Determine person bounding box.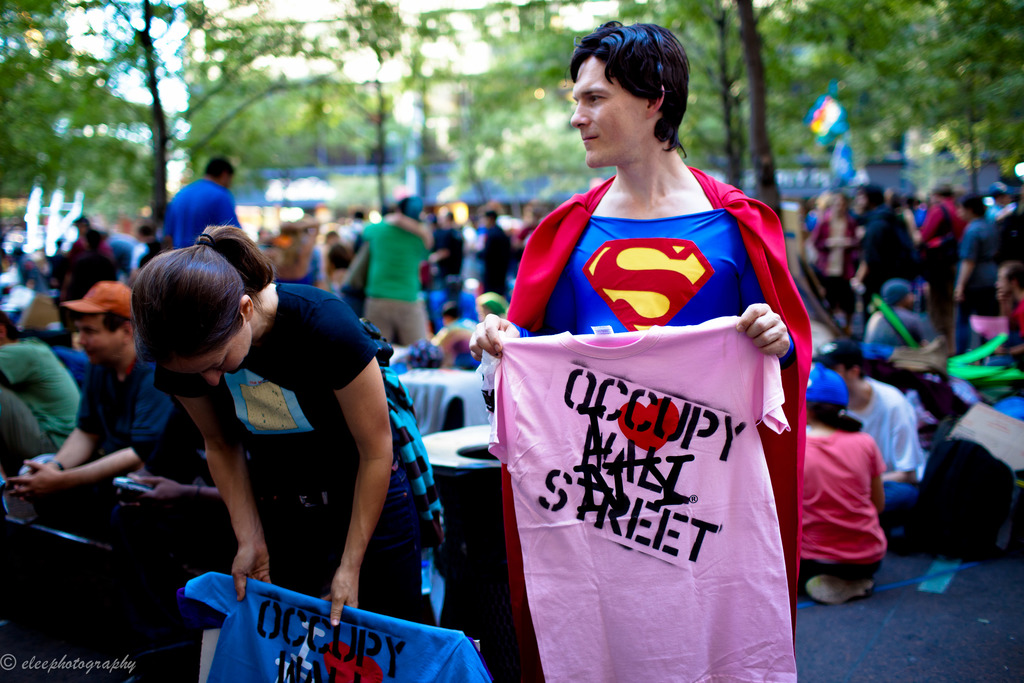
Determined: bbox(10, 278, 200, 505).
